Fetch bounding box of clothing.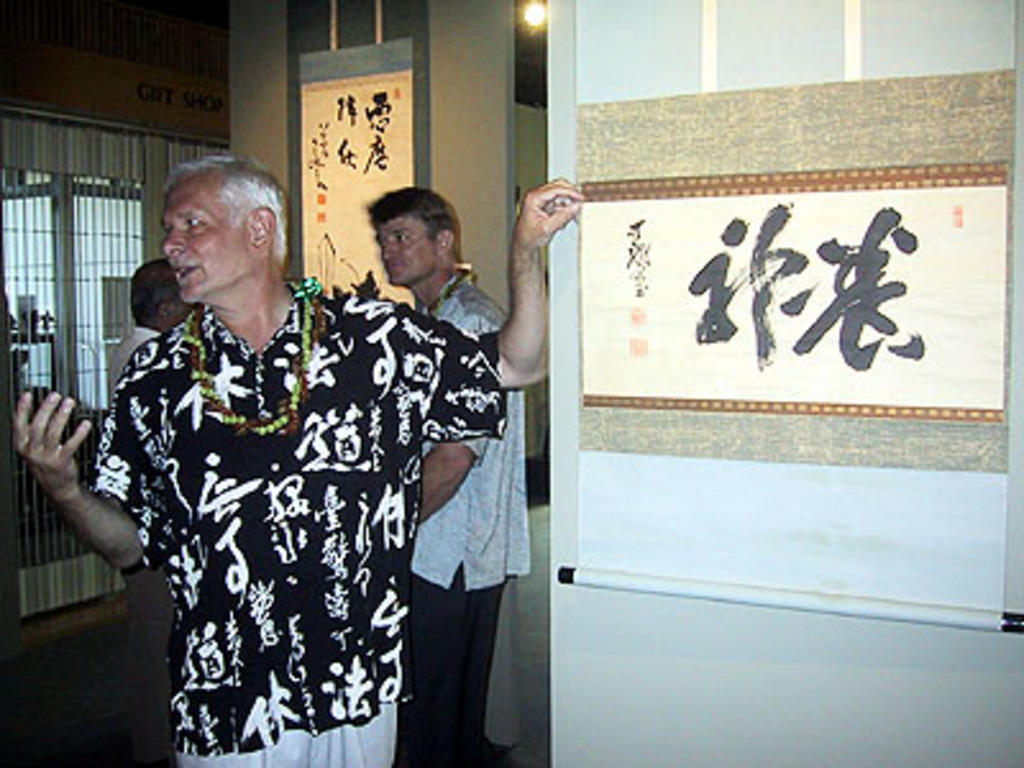
Bbox: pyautogui.locateOnScreen(404, 261, 527, 765).
